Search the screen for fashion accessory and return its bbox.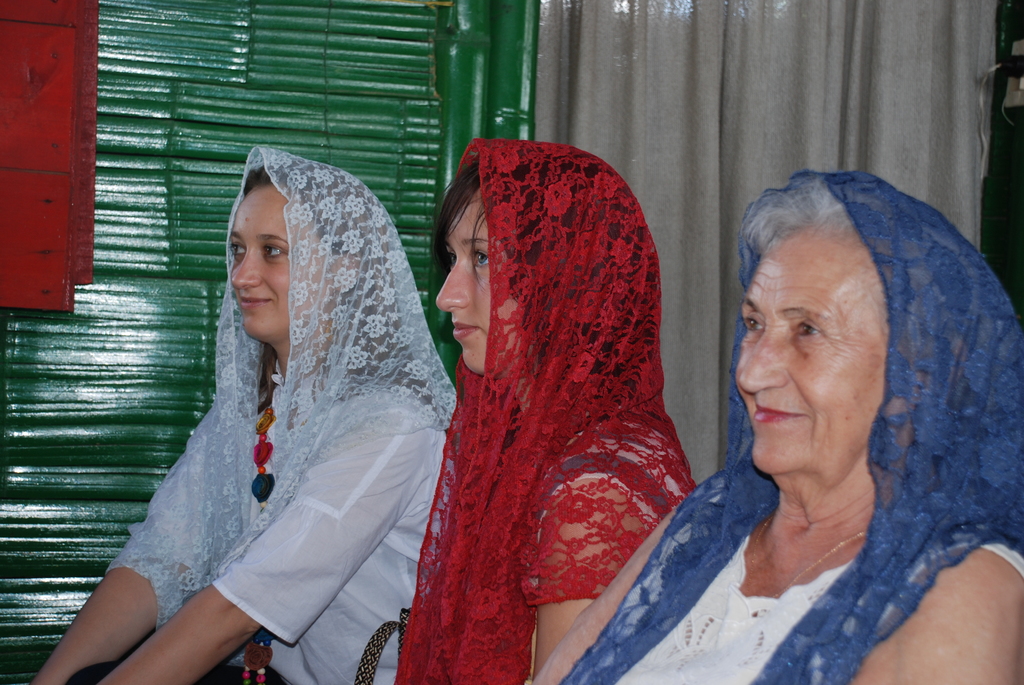
Found: (108, 146, 457, 668).
